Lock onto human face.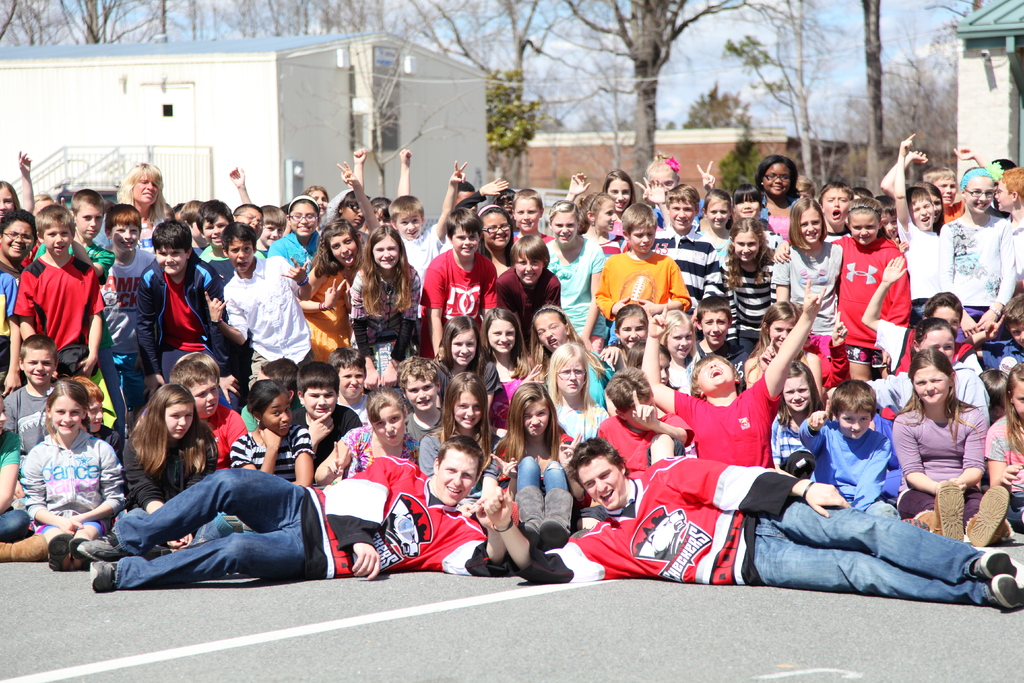
Locked: <bbox>340, 202, 366, 226</bbox>.
